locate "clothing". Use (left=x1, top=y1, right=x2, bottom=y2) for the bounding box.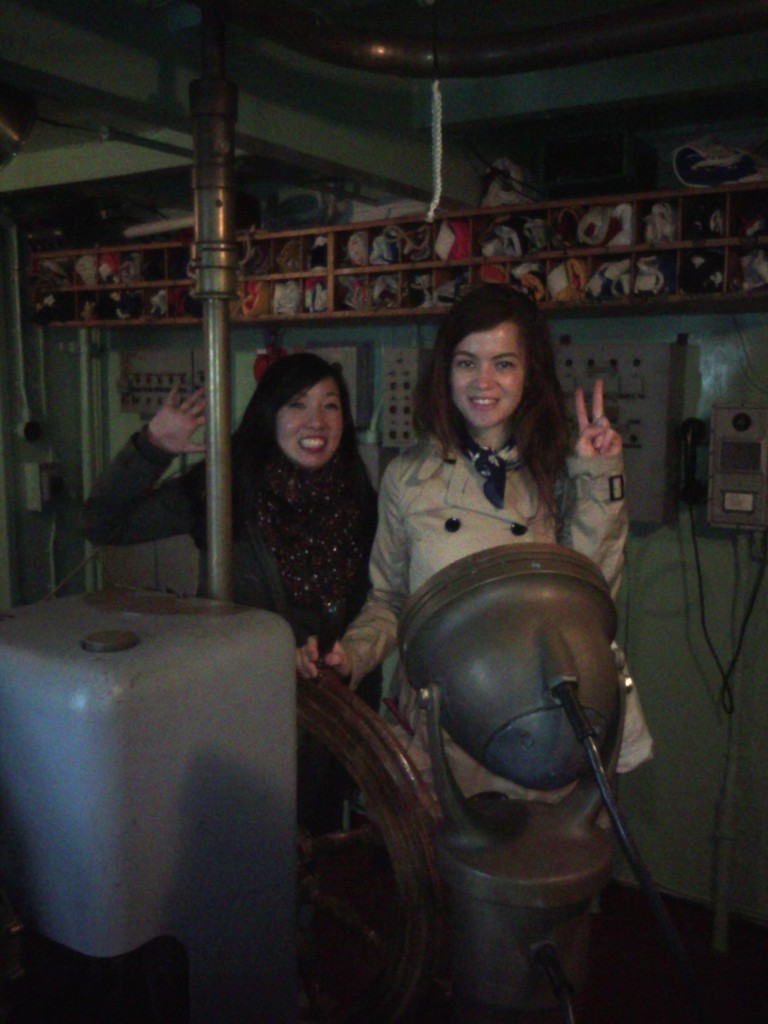
(left=335, top=433, right=652, bottom=810).
